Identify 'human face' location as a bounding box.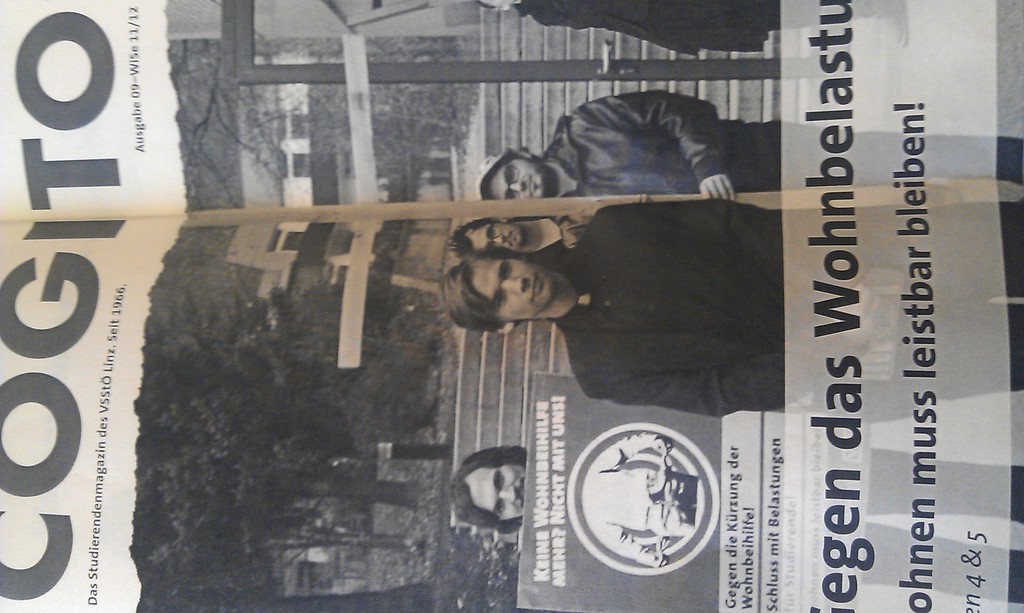
l=472, t=219, r=525, b=253.
